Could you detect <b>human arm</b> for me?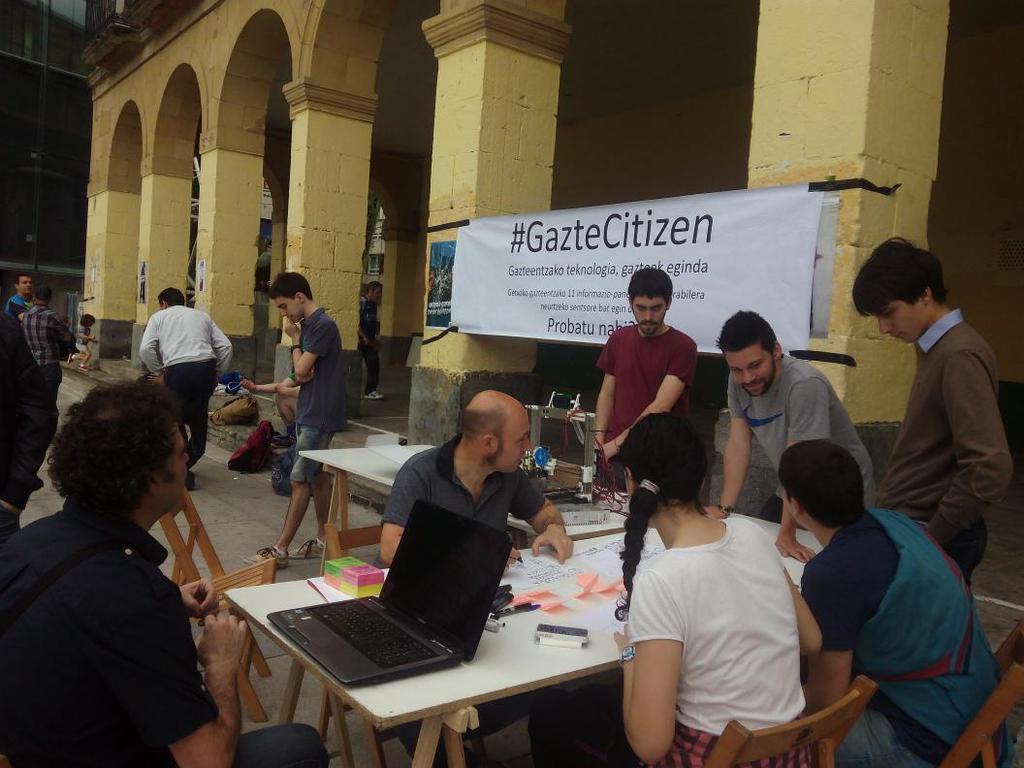
Detection result: 178:575:227:615.
